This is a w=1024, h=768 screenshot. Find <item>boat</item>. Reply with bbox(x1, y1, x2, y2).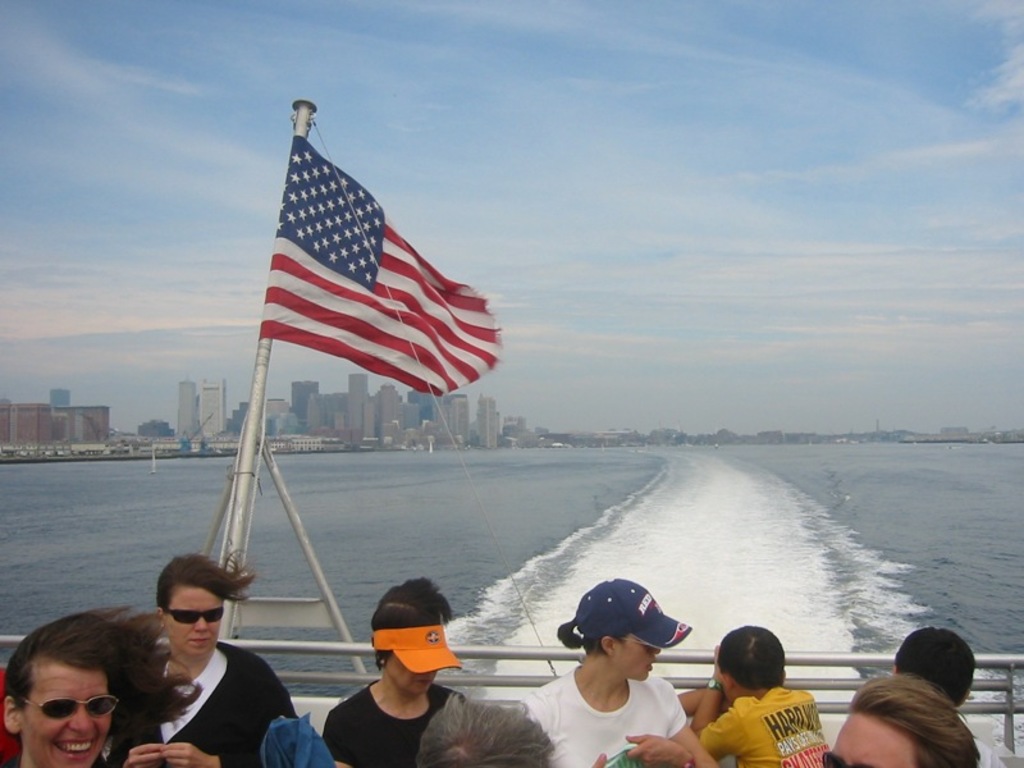
bbox(0, 105, 1023, 767).
